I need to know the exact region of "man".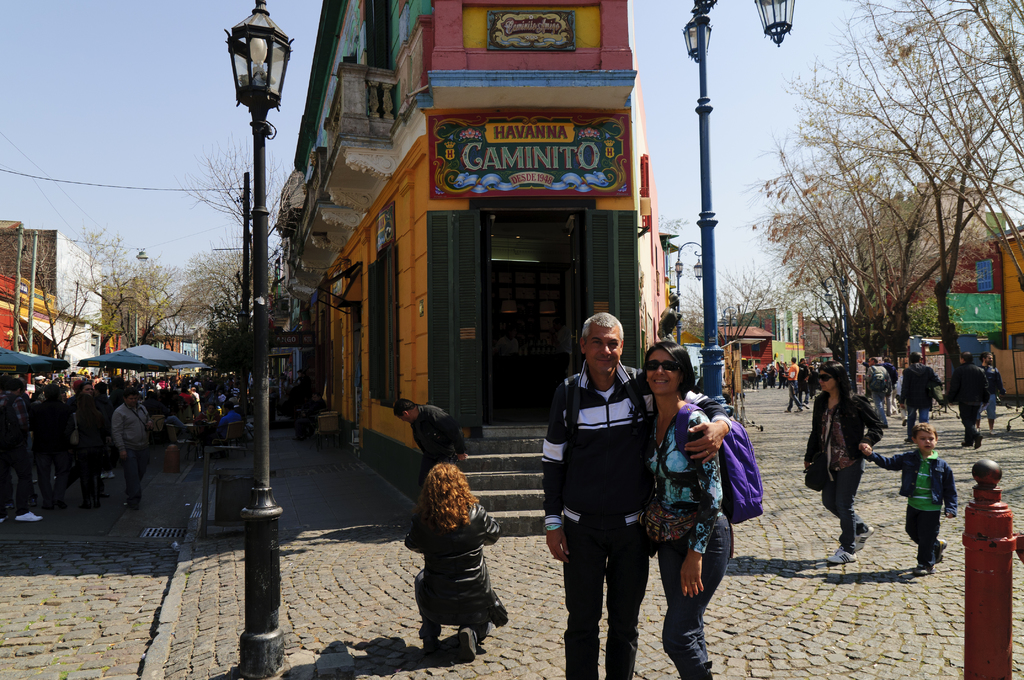
Region: (111, 386, 158, 510).
